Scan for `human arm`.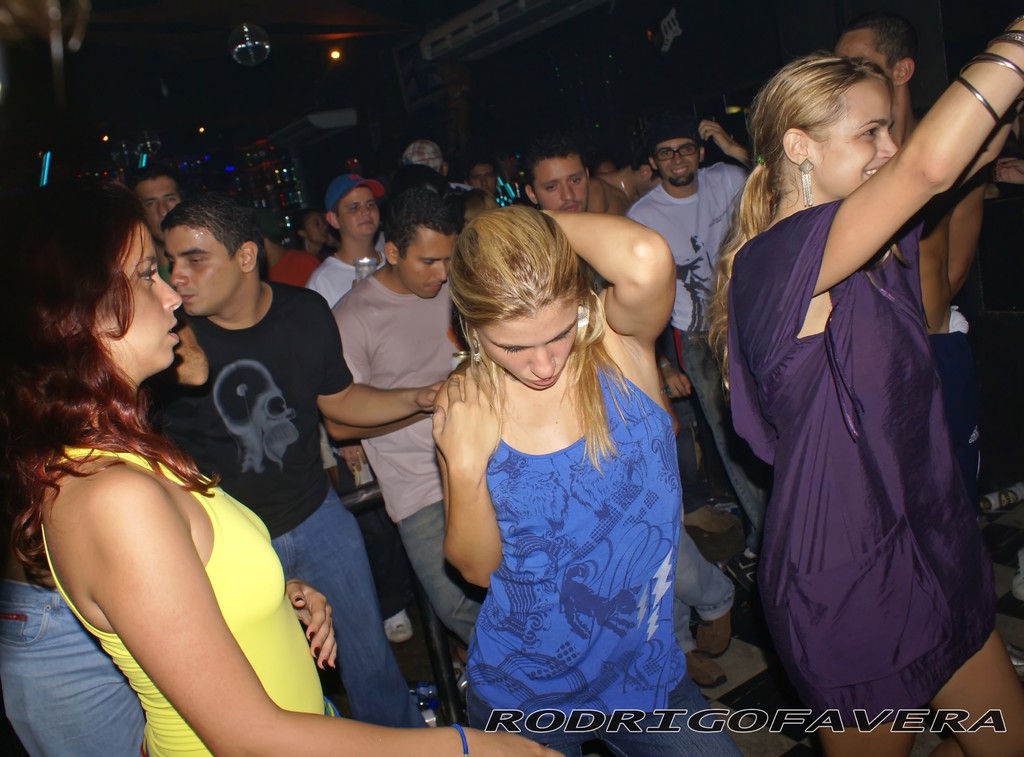
Scan result: <region>326, 314, 433, 443</region>.
